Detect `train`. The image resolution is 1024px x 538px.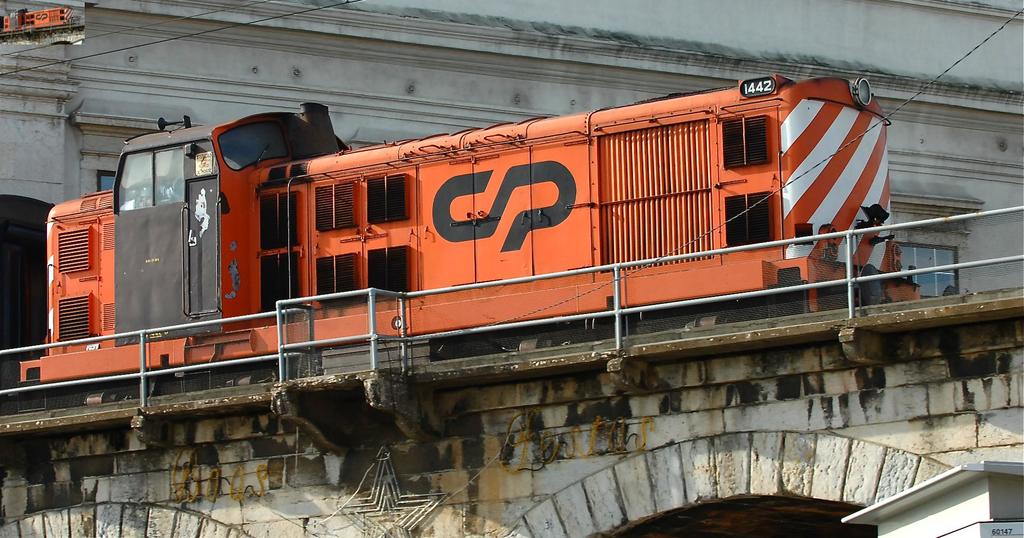
bbox=(15, 72, 920, 405).
